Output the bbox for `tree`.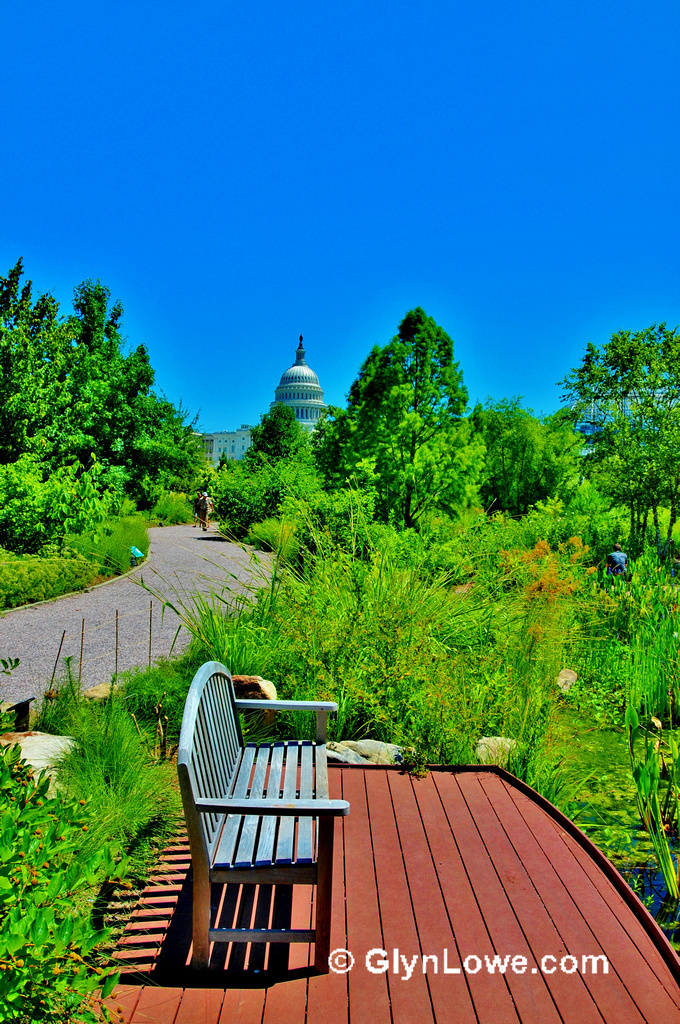
left=0, top=269, right=93, bottom=446.
